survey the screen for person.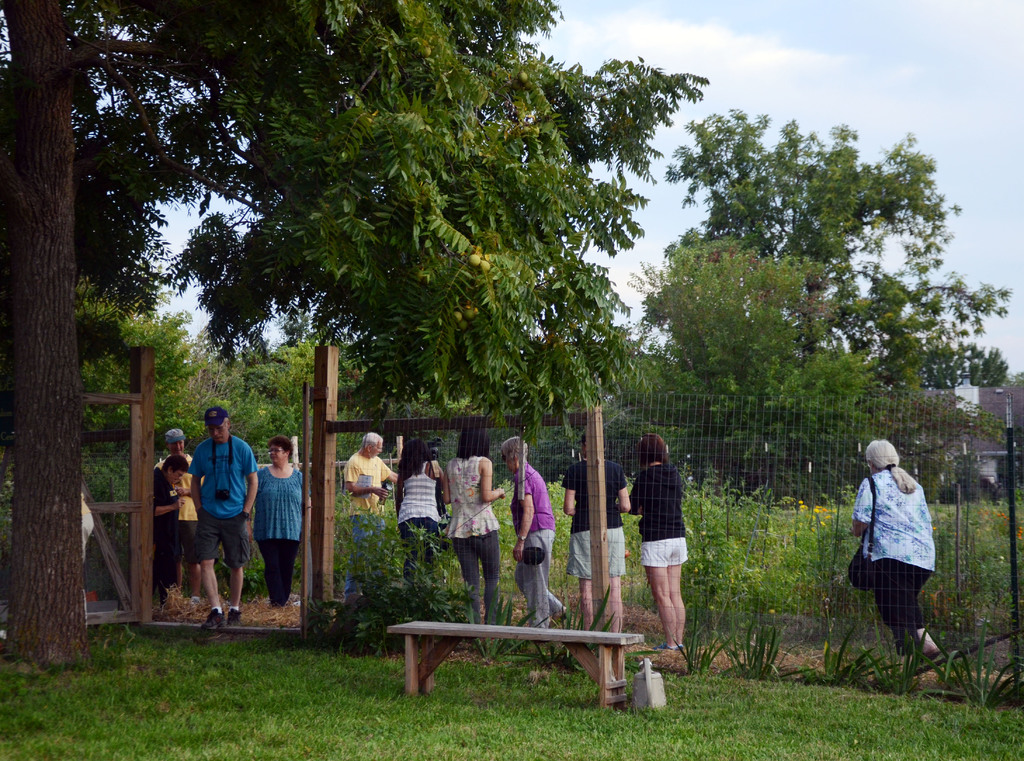
Survey found: [x1=560, y1=427, x2=632, y2=646].
